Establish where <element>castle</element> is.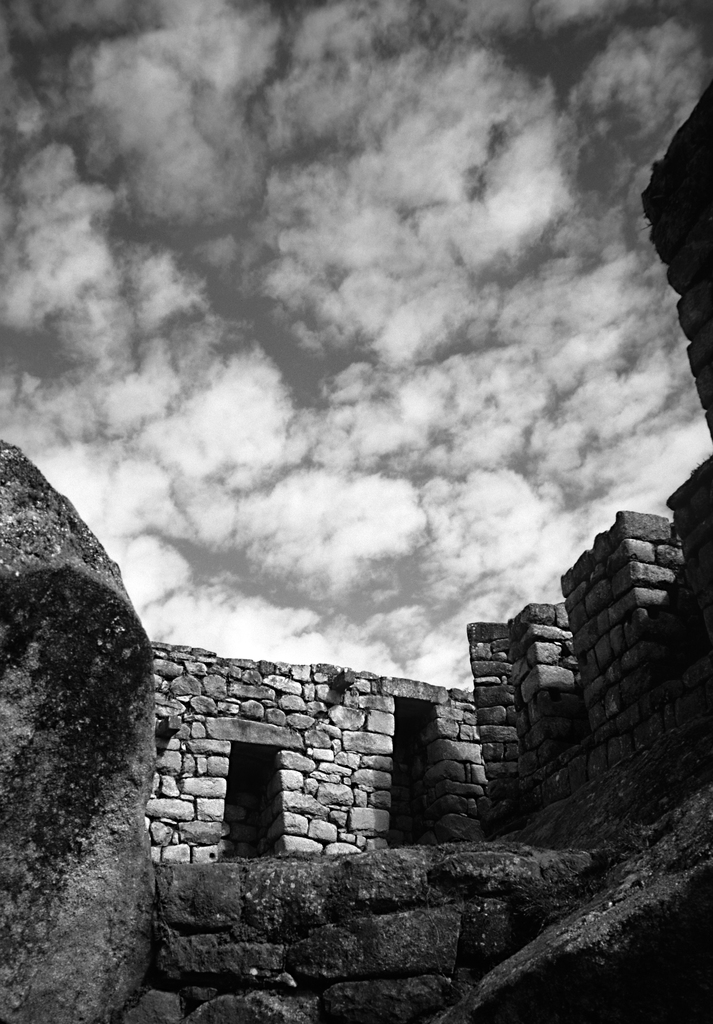
Established at {"left": 0, "top": 81, "right": 712, "bottom": 1023}.
